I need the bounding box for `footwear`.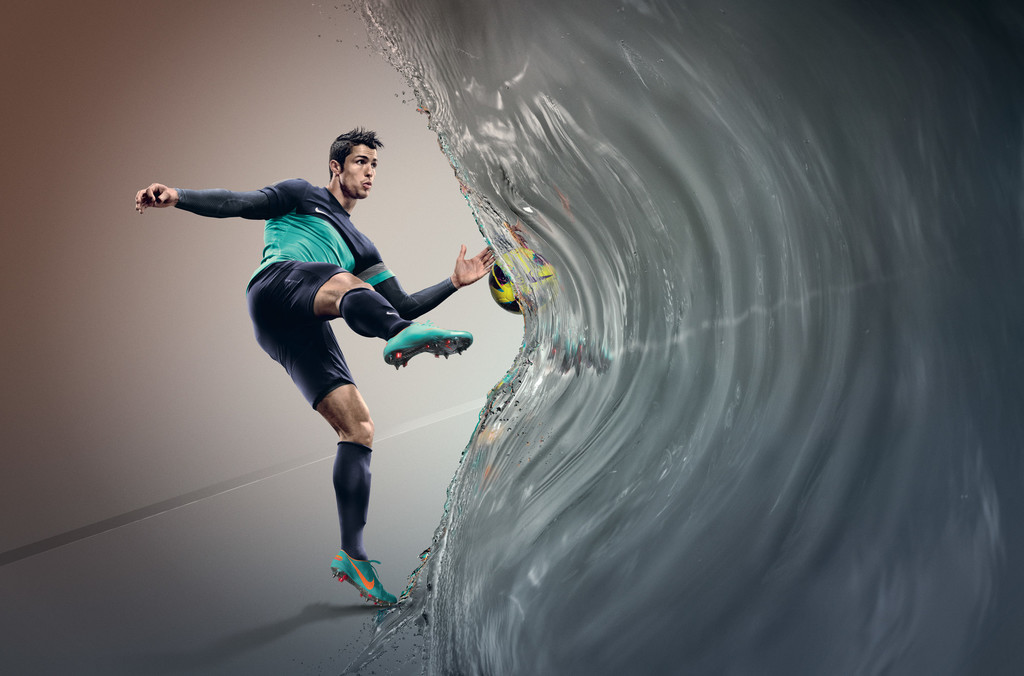
Here it is: region(308, 542, 397, 624).
